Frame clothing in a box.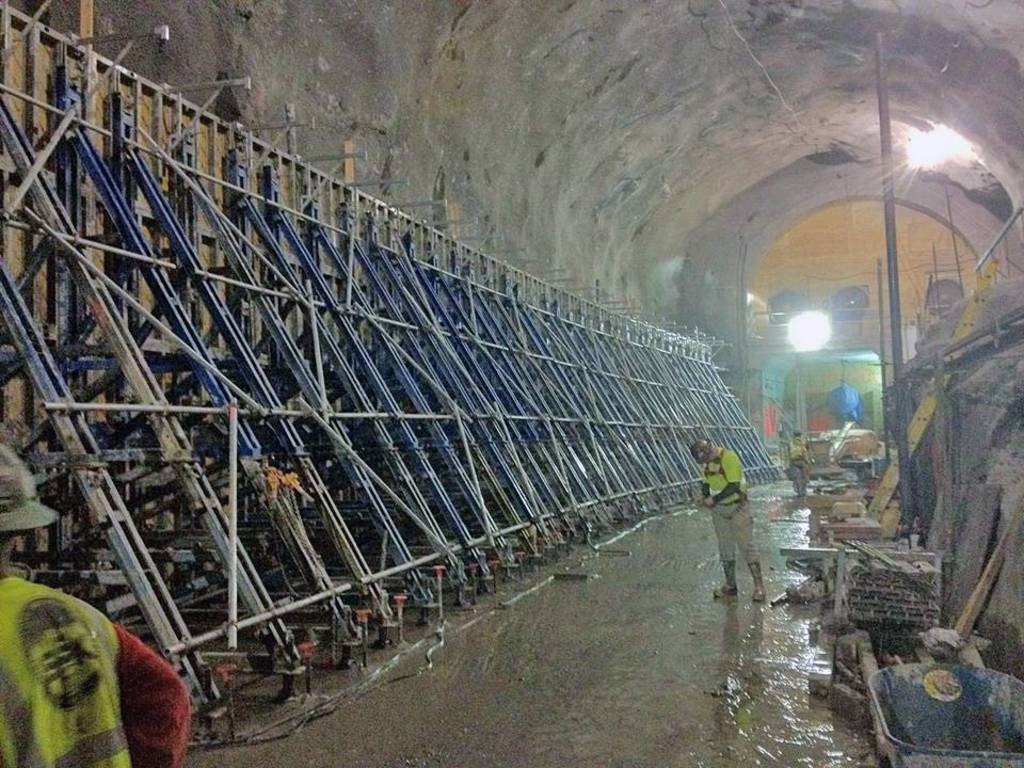
pyautogui.locateOnScreen(789, 439, 812, 497).
